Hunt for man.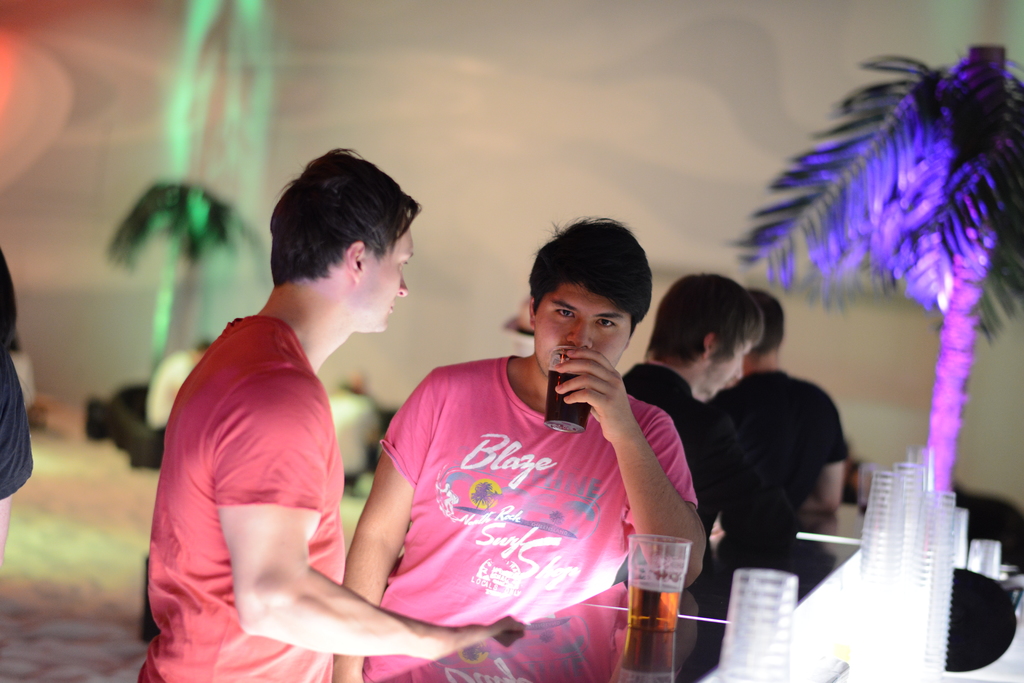
Hunted down at <region>346, 204, 710, 682</region>.
